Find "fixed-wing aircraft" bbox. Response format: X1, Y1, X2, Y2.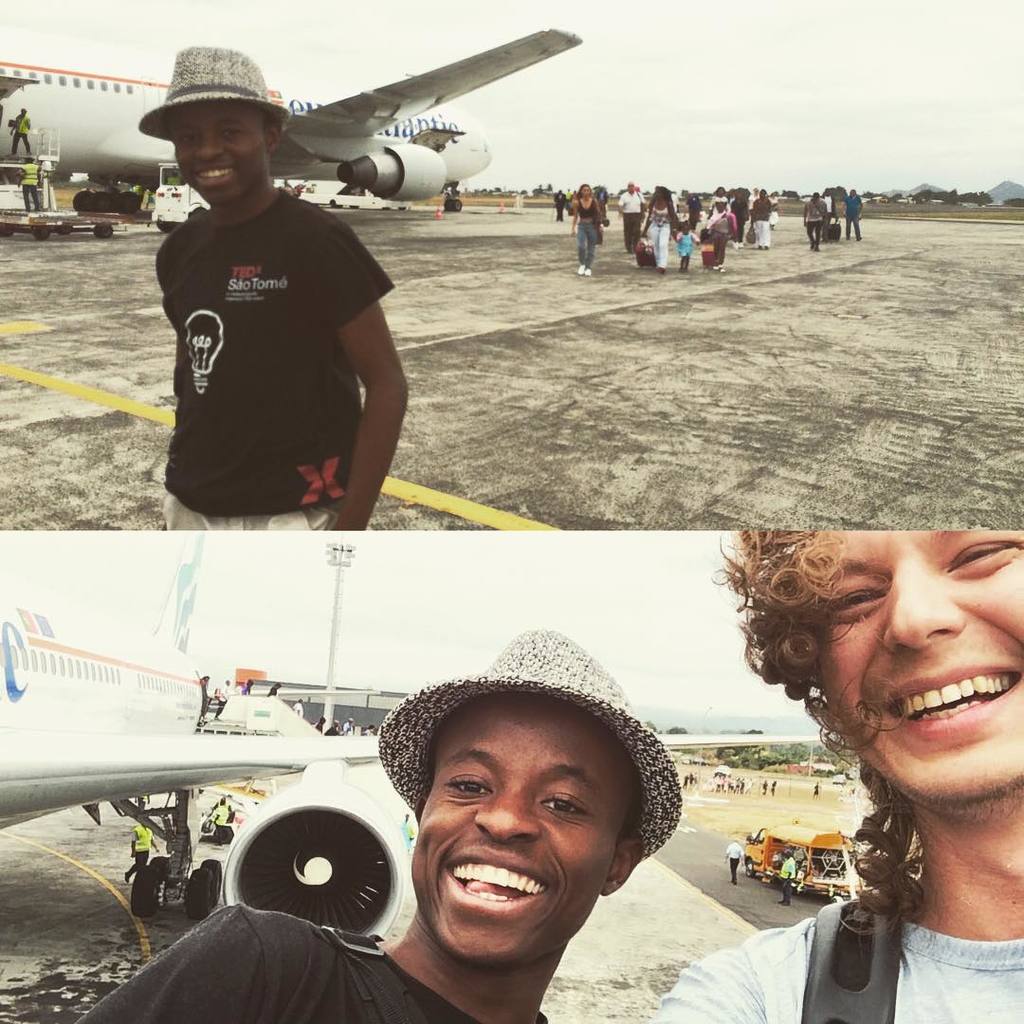
0, 533, 841, 949.
